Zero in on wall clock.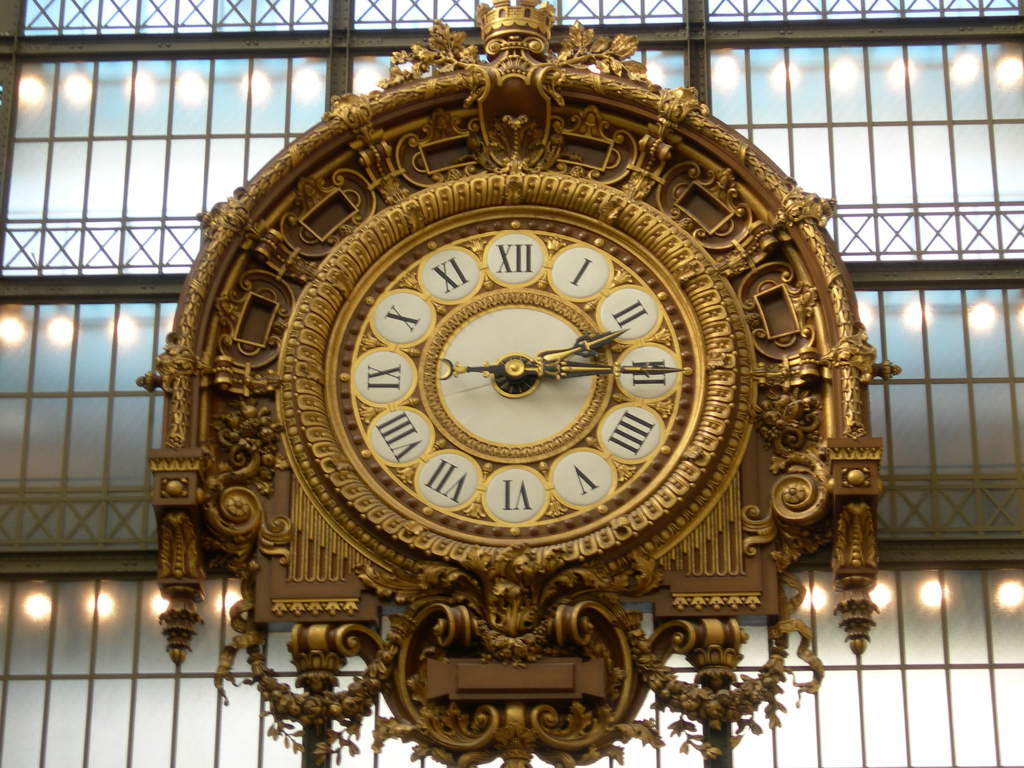
Zeroed in: [219, 112, 881, 645].
